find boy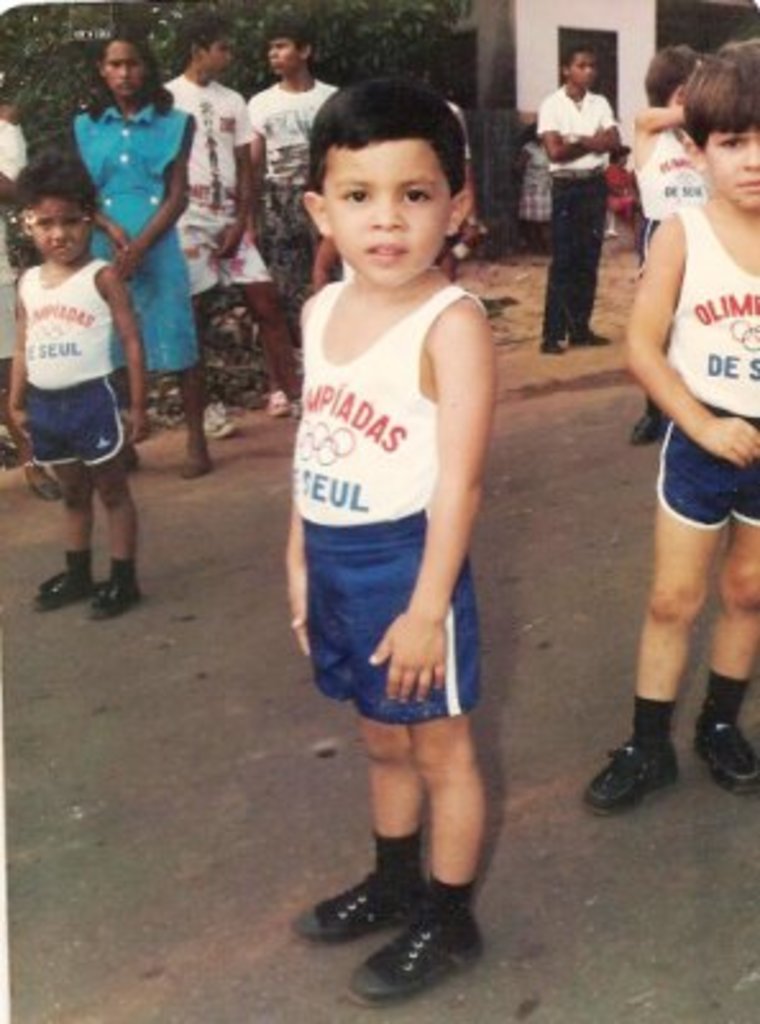
[159, 13, 317, 474]
